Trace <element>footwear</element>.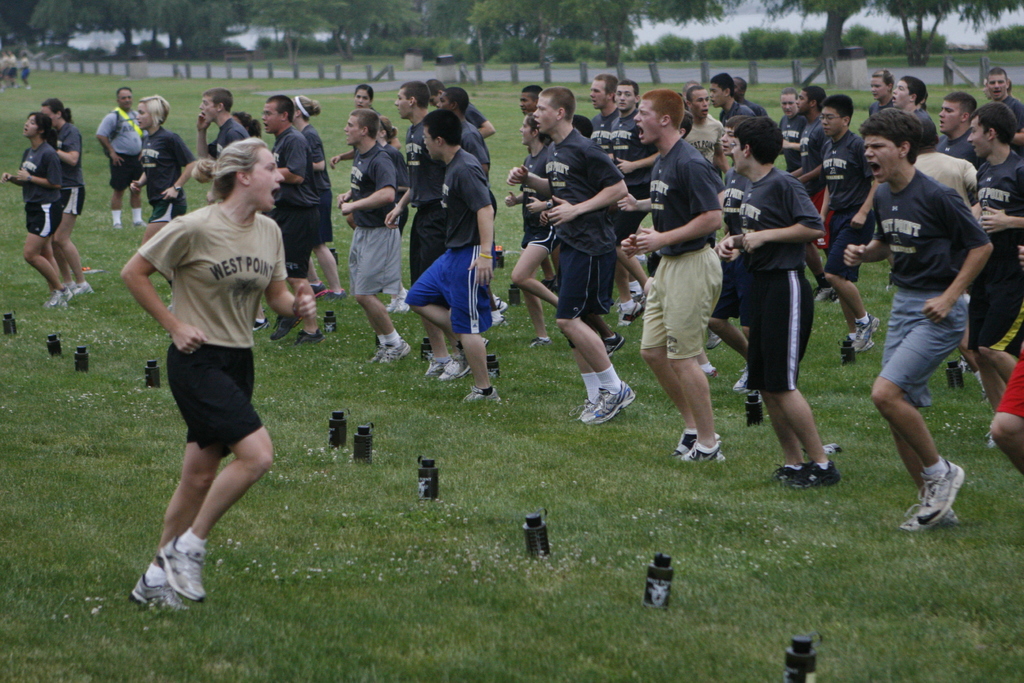
Traced to box=[614, 302, 644, 329].
